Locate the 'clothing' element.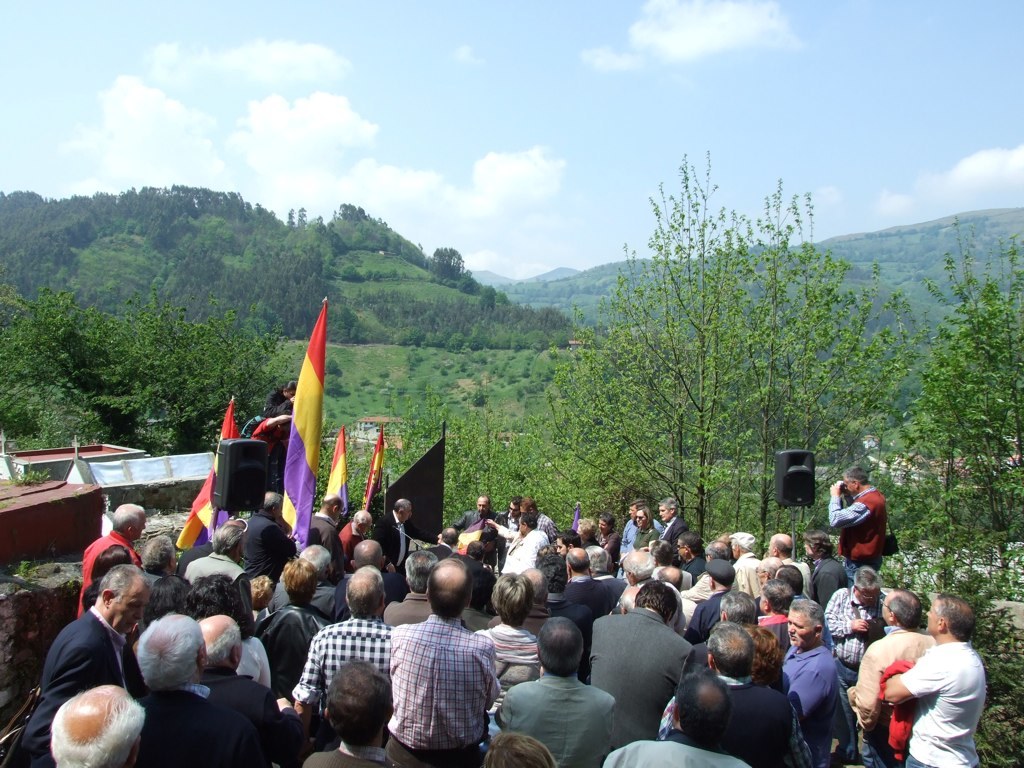
Element bbox: 618/578/676/625.
